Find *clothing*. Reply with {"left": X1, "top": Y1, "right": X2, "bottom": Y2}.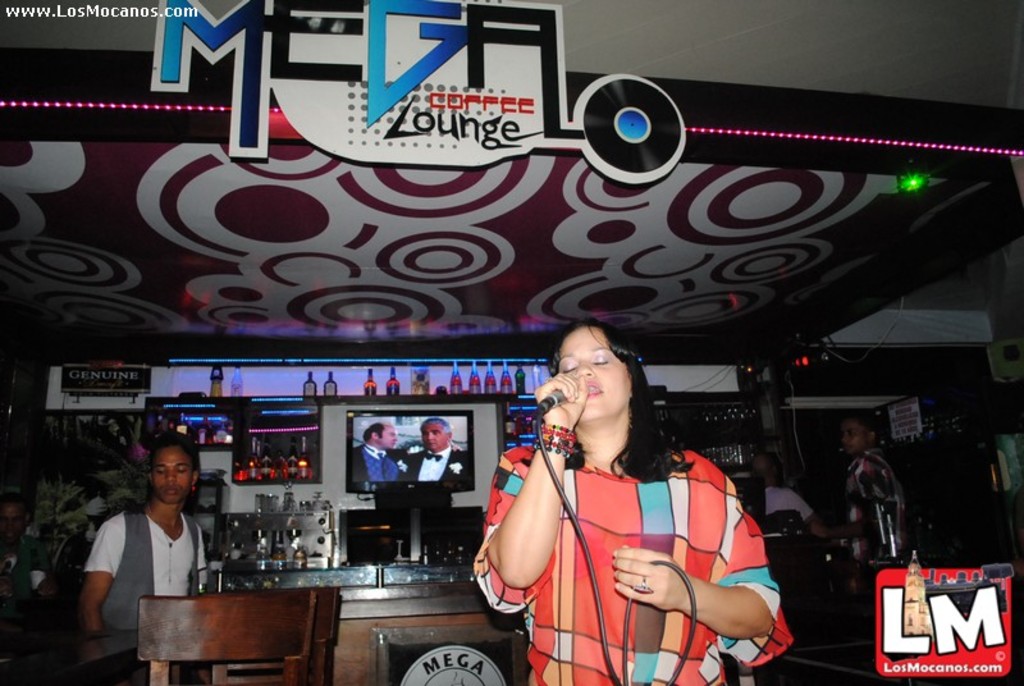
{"left": 518, "top": 403, "right": 791, "bottom": 682}.
